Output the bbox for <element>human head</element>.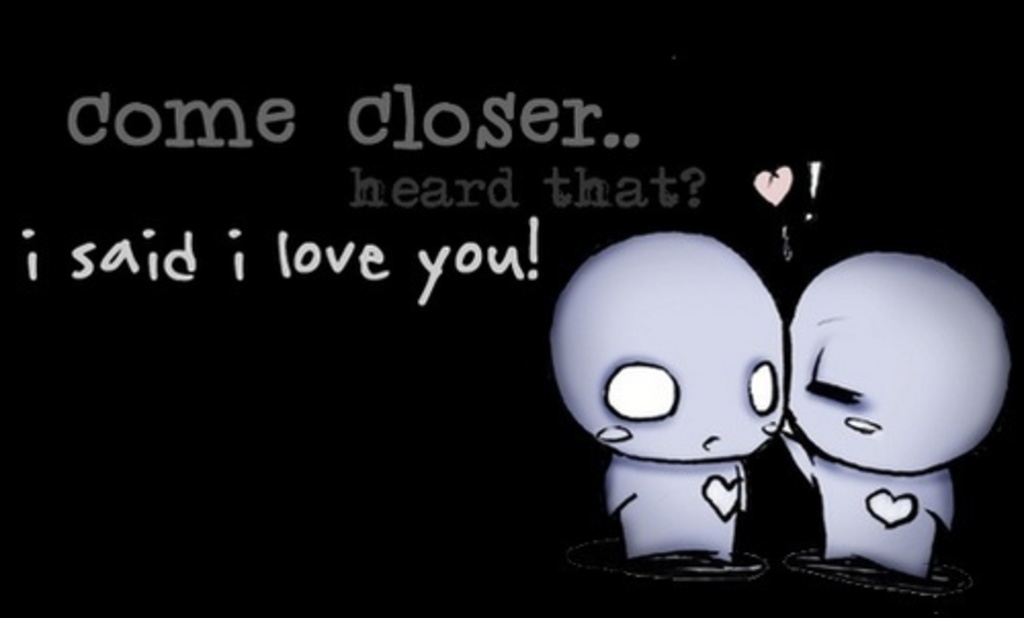
[549, 231, 786, 465].
